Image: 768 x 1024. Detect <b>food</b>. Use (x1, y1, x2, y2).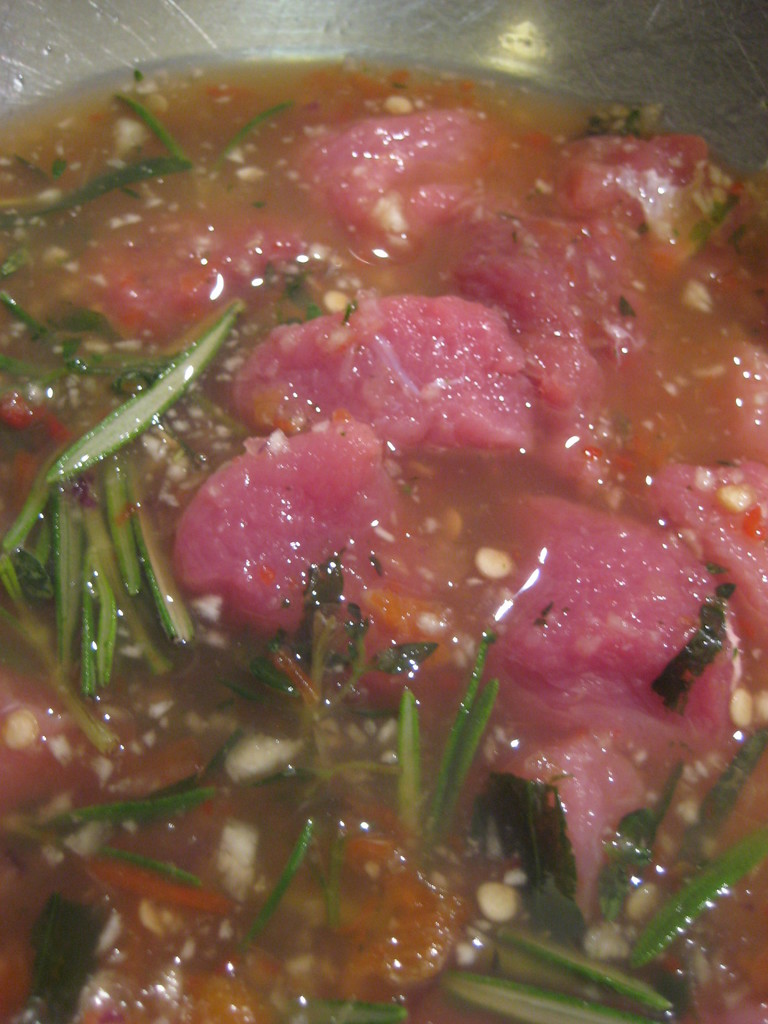
(56, 0, 767, 988).
